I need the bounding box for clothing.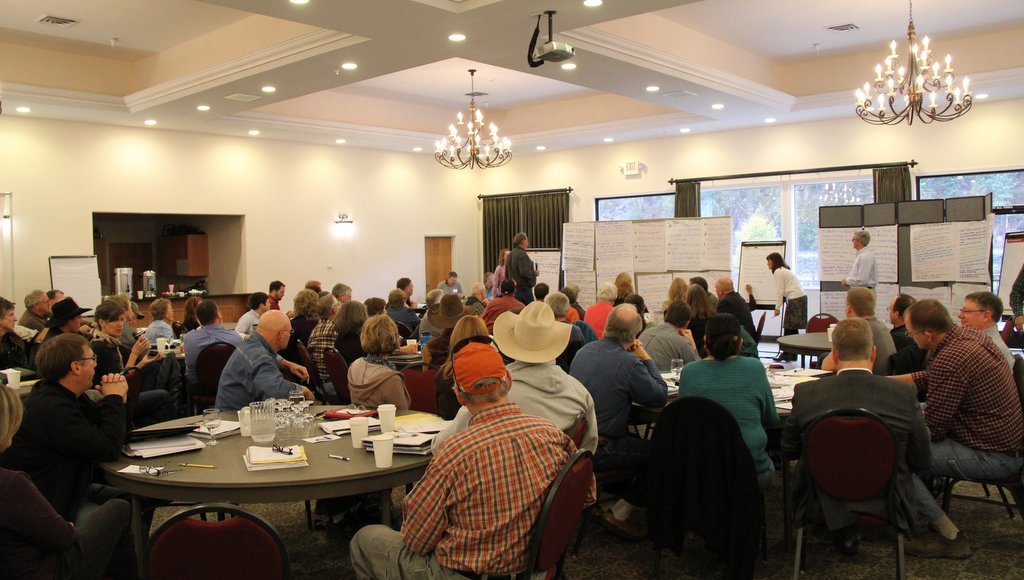
Here it is: 267, 295, 282, 309.
